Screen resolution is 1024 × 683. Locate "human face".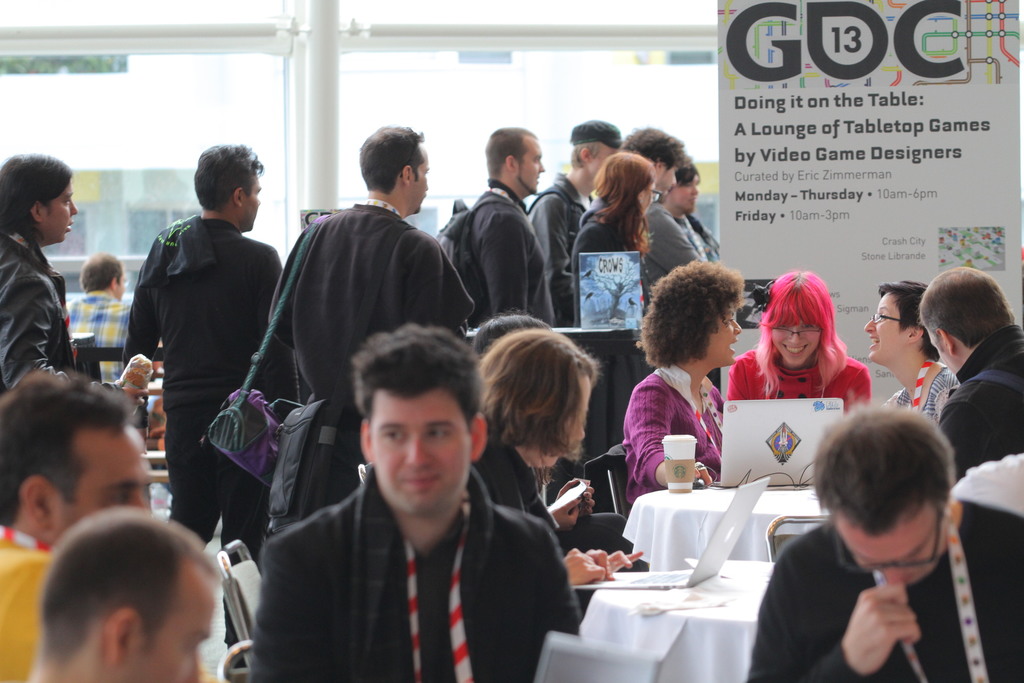
[123, 570, 219, 682].
